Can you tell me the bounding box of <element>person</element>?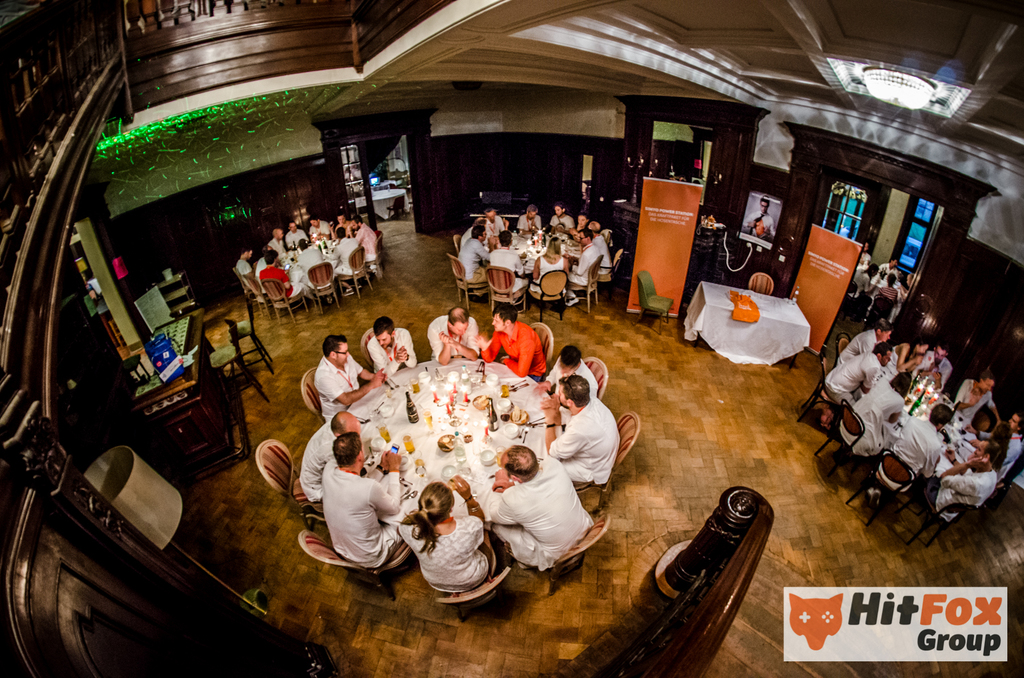
<bbox>296, 235, 328, 280</bbox>.
